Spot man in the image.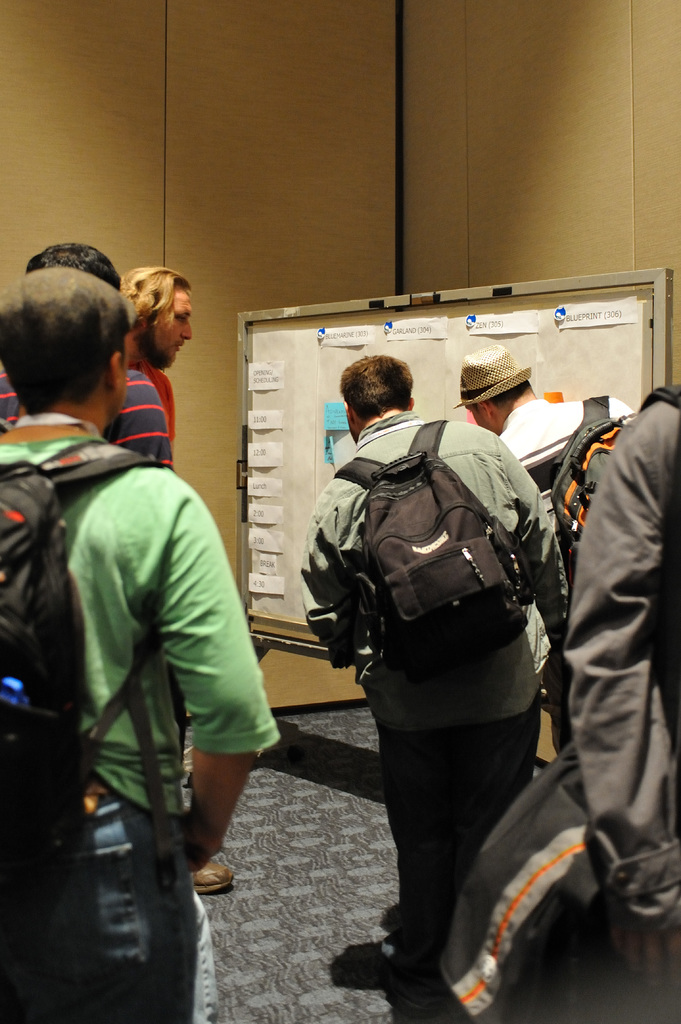
man found at left=296, top=360, right=542, bottom=969.
